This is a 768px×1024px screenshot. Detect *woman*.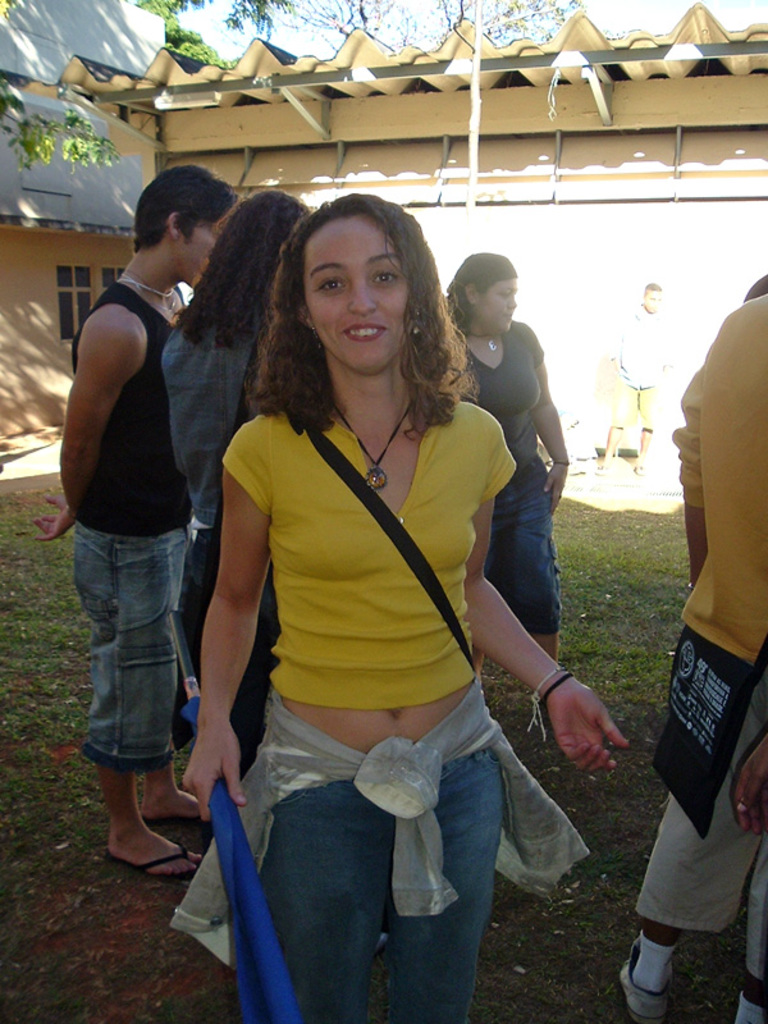
bbox=[431, 244, 573, 750].
